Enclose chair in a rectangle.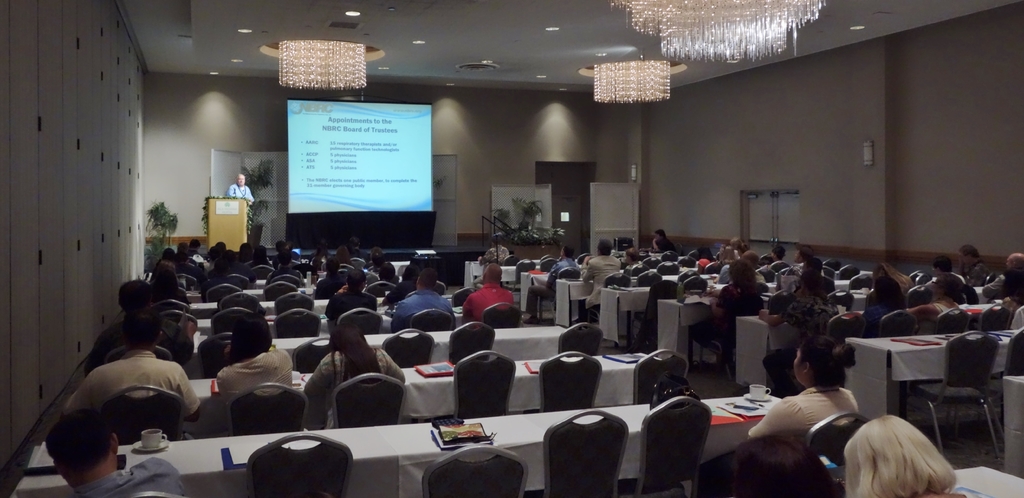
685 272 710 299.
